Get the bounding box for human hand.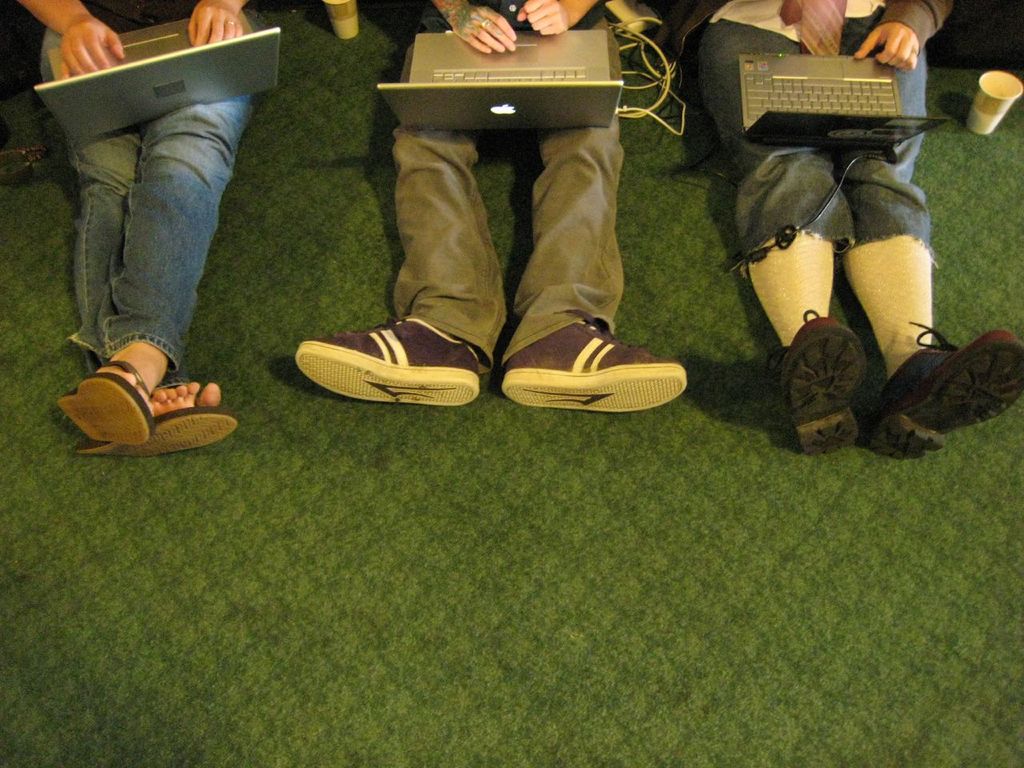
<bbox>61, 15, 122, 79</bbox>.
